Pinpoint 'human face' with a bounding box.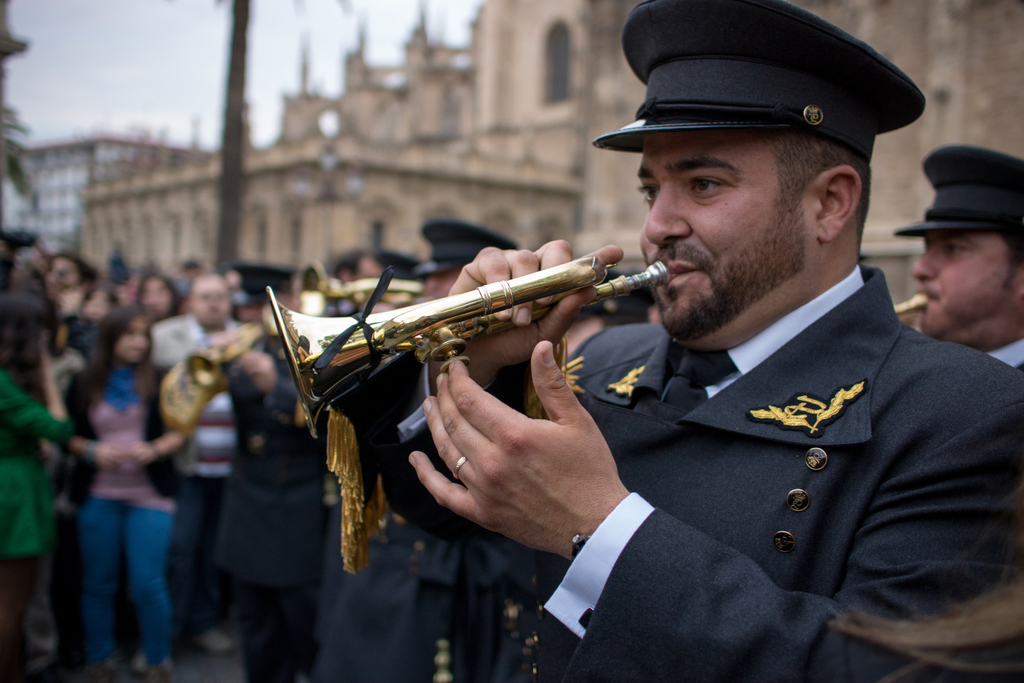
pyautogui.locateOnScreen(188, 274, 230, 329).
